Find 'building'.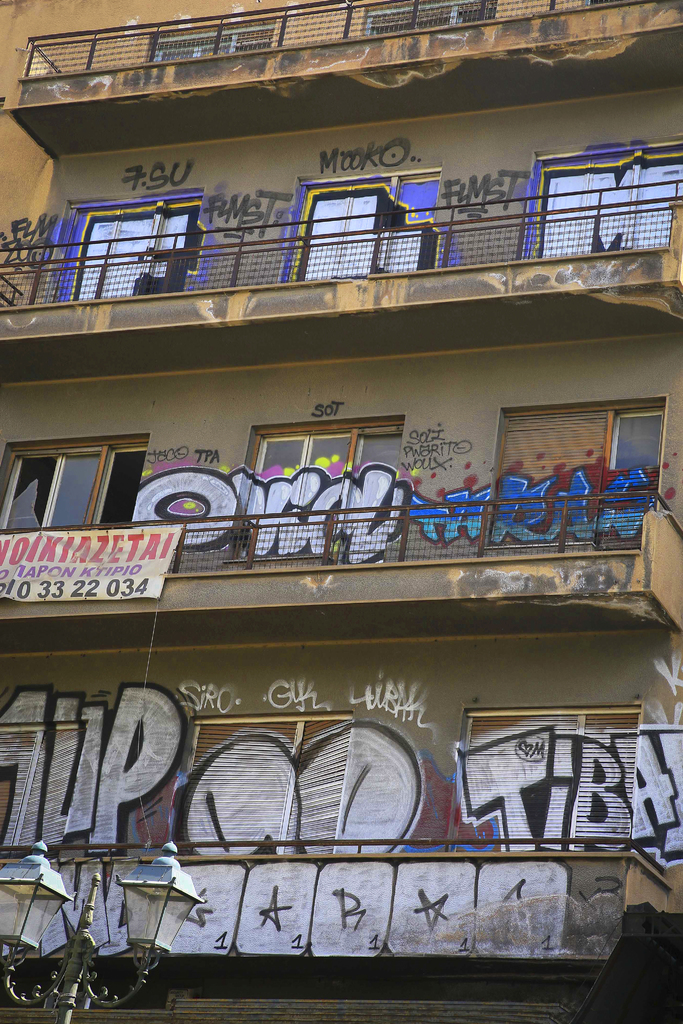
region(0, 0, 682, 1023).
